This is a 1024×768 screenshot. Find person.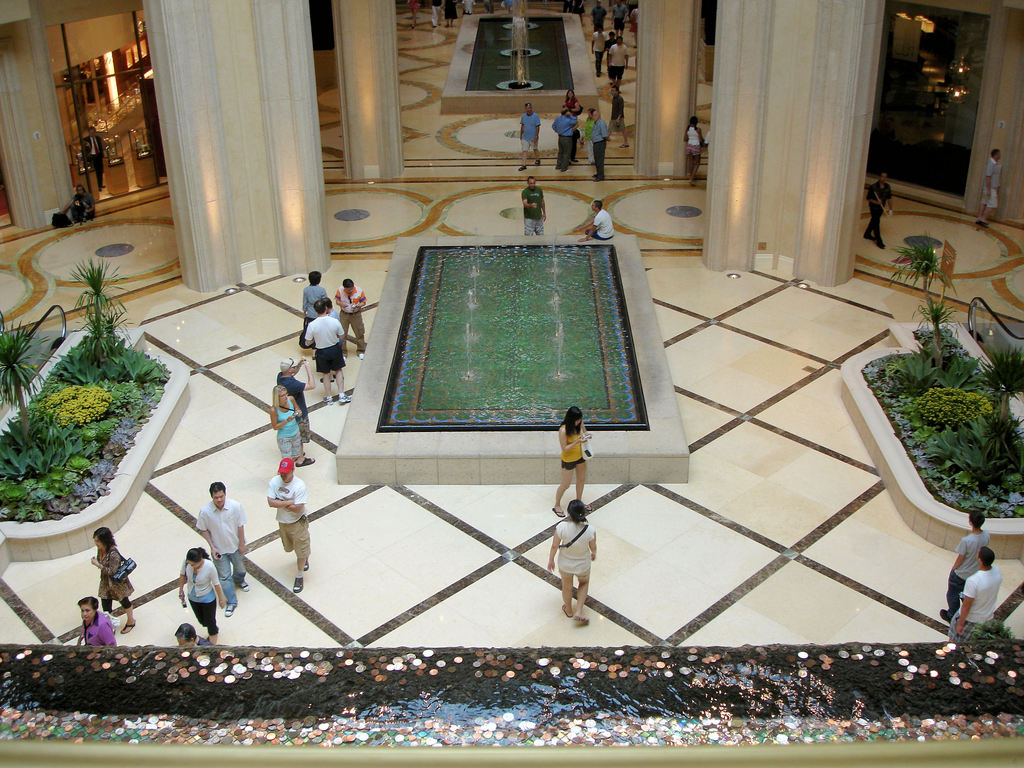
Bounding box: <region>286, 295, 358, 405</region>.
